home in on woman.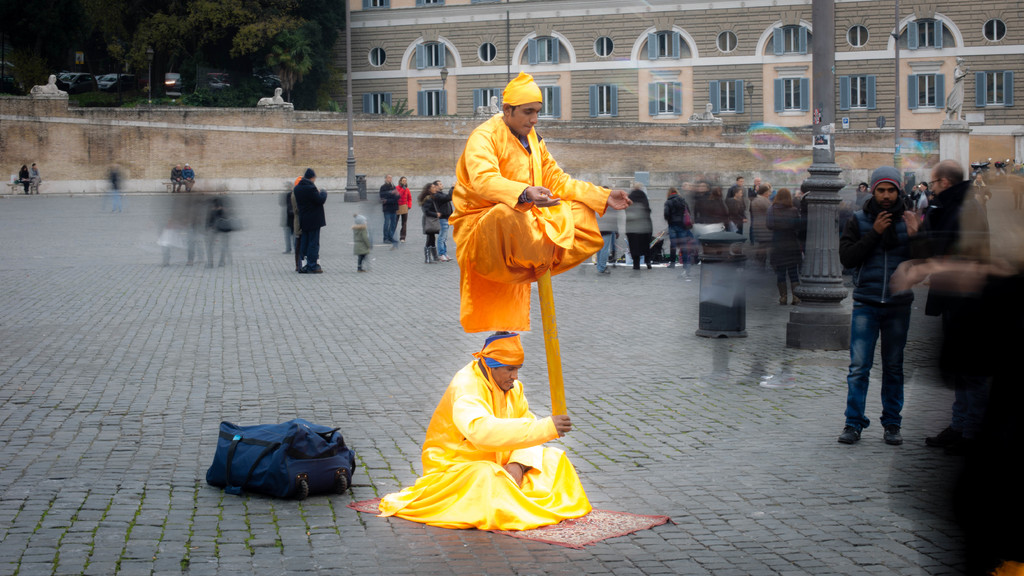
Homed in at <box>385,225,605,512</box>.
